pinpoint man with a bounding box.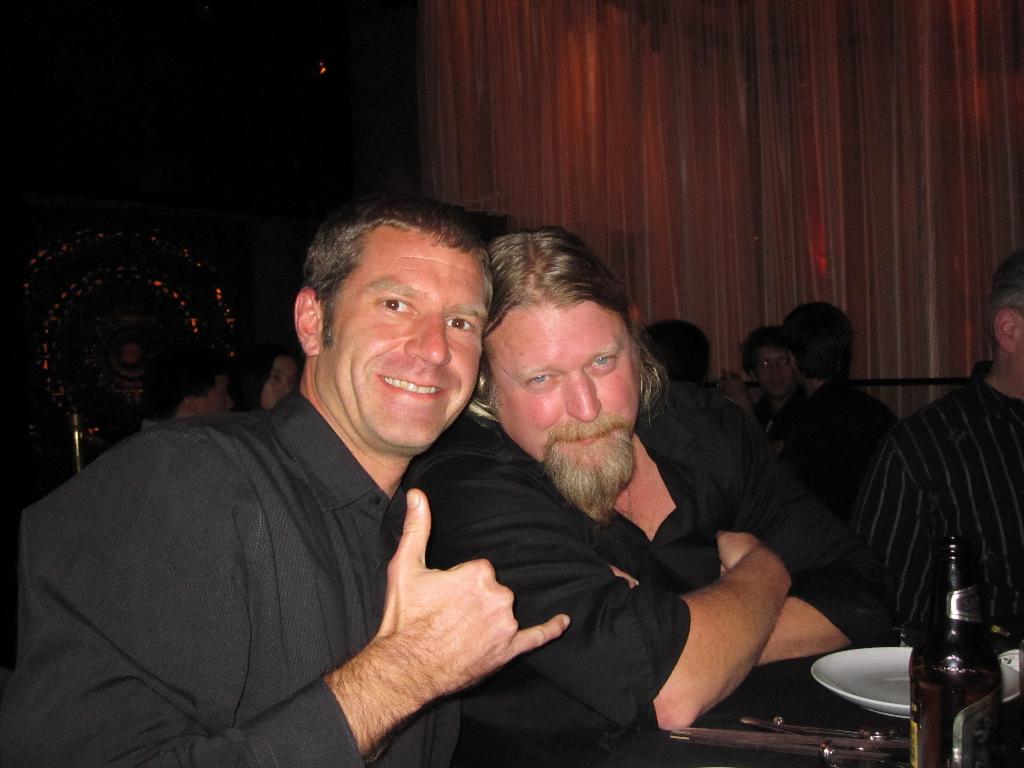
[852,248,1023,639].
